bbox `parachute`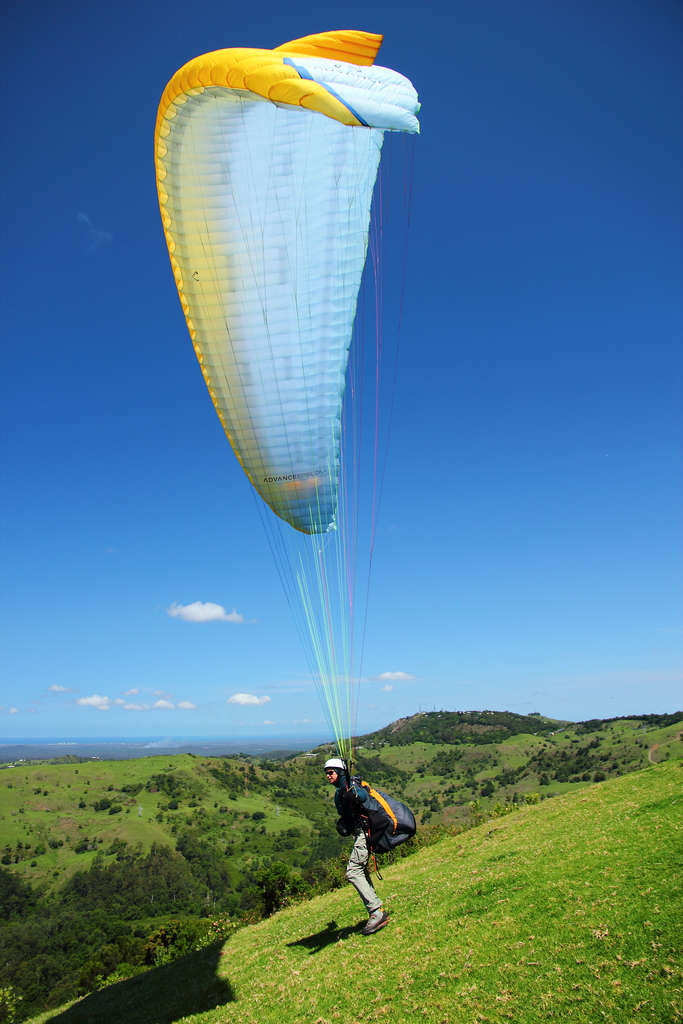
152 29 422 855
